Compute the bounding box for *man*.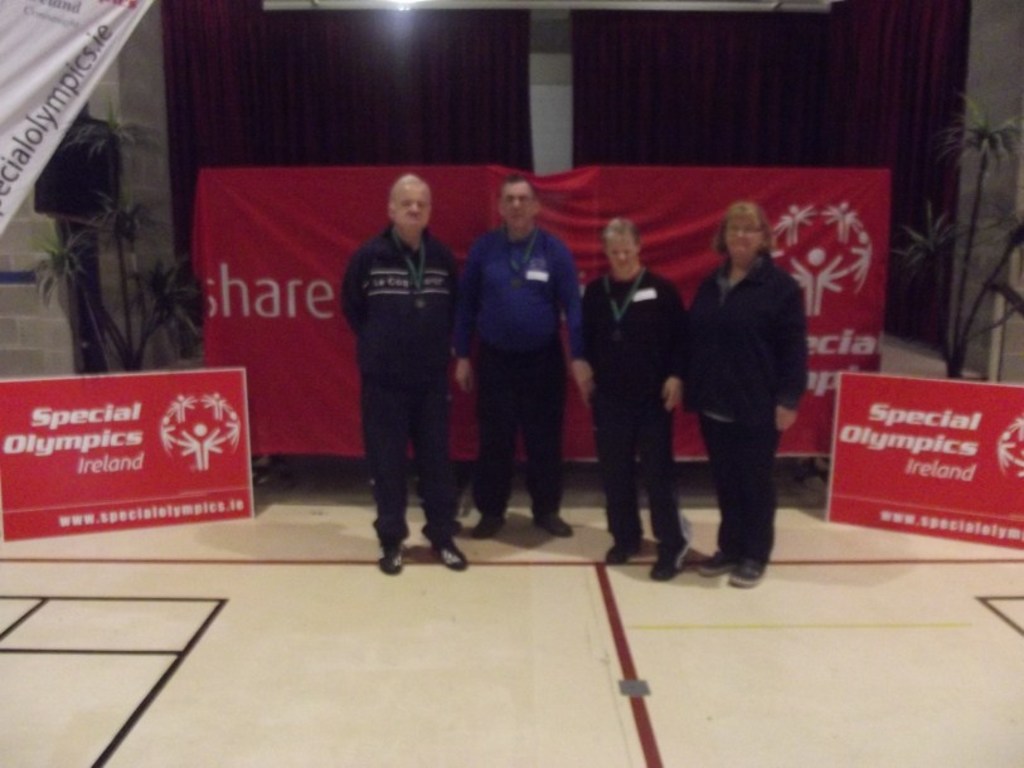
detection(333, 161, 471, 579).
